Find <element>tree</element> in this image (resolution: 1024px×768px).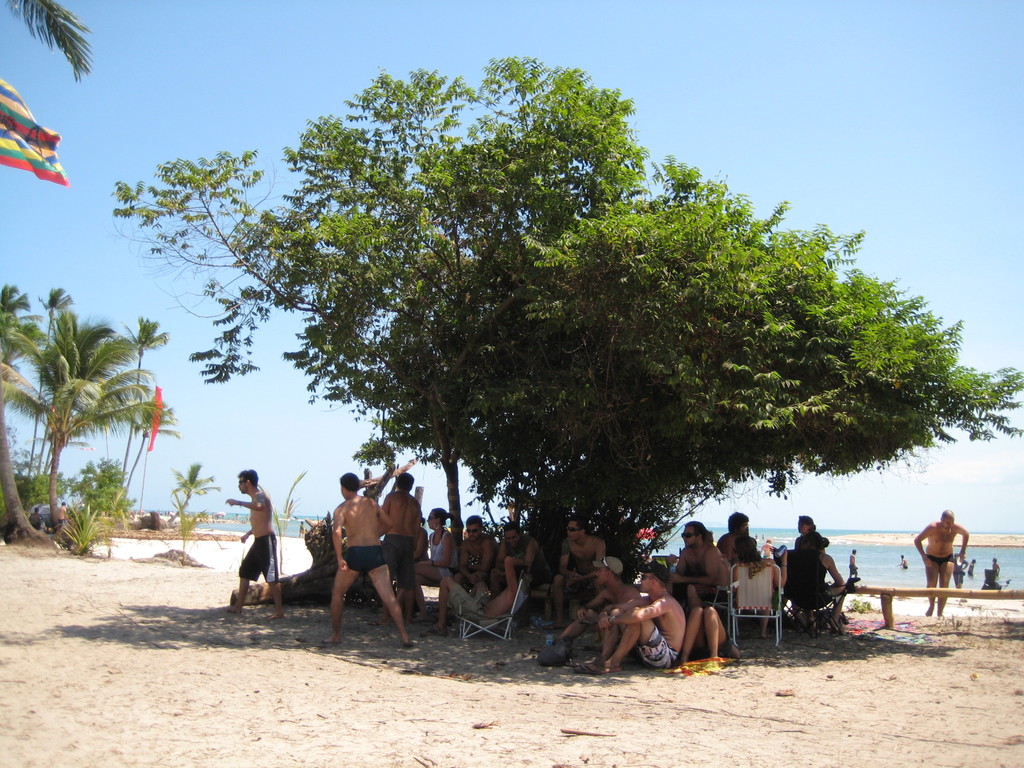
bbox=(0, 3, 83, 73).
